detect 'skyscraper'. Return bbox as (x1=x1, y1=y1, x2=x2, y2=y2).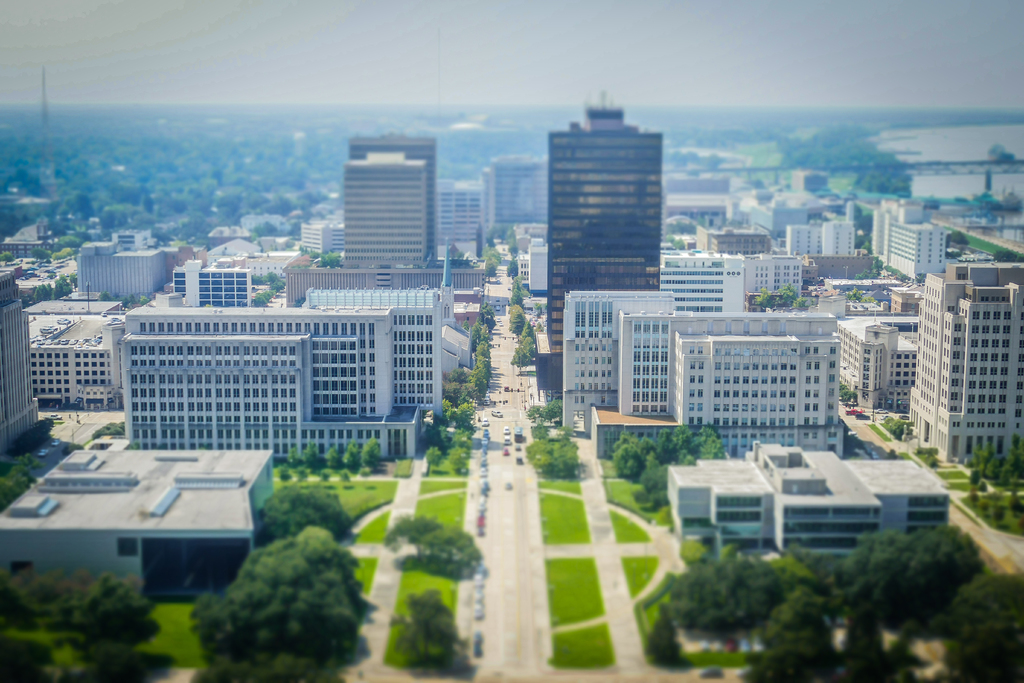
(x1=559, y1=288, x2=673, y2=435).
